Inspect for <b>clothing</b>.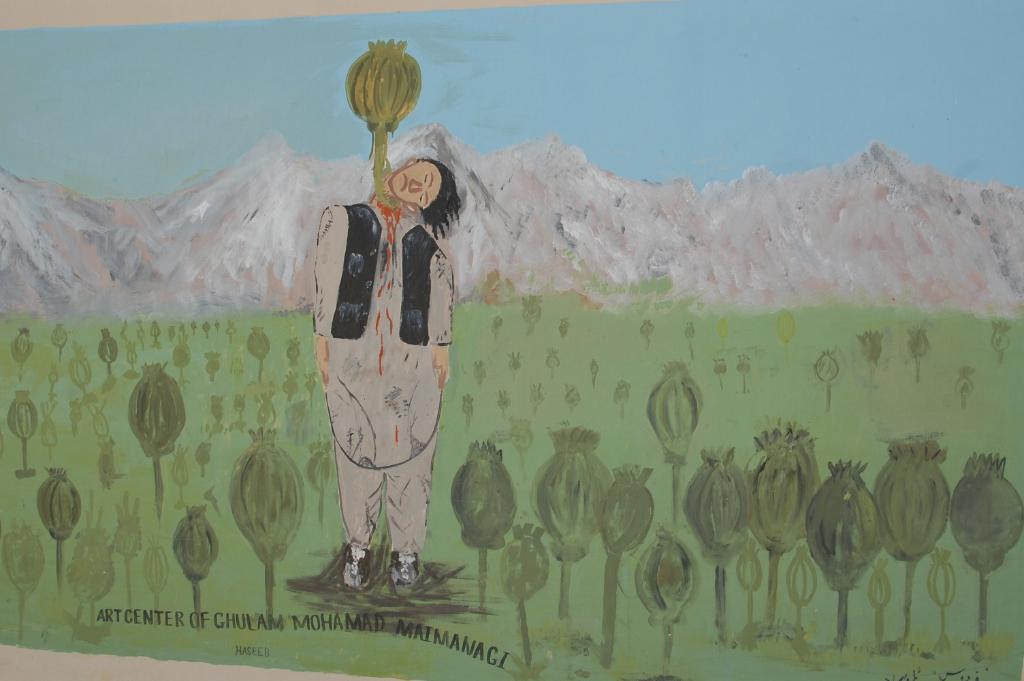
Inspection: left=311, top=193, right=453, bottom=548.
